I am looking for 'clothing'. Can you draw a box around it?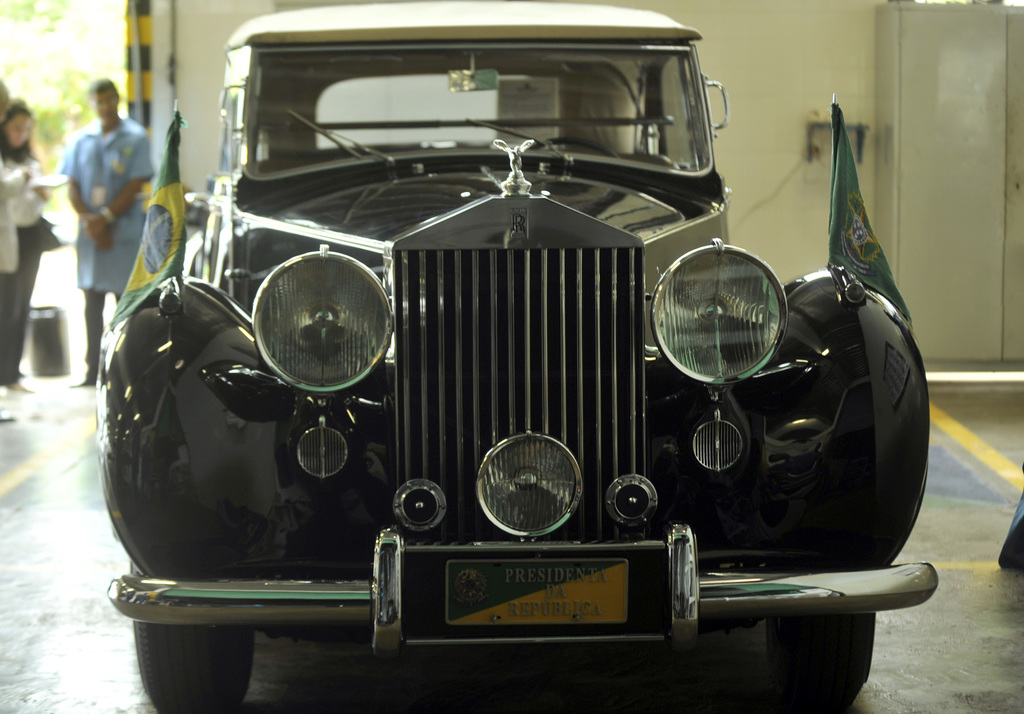
Sure, the bounding box is 0,147,56,383.
